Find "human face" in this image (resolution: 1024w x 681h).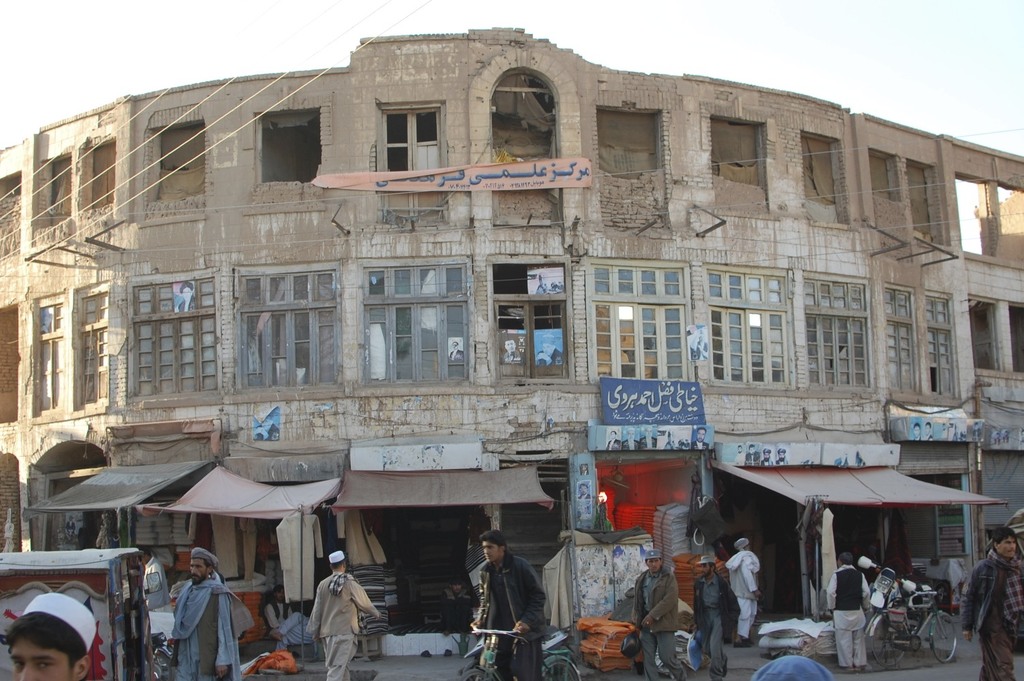
(999, 535, 1014, 560).
